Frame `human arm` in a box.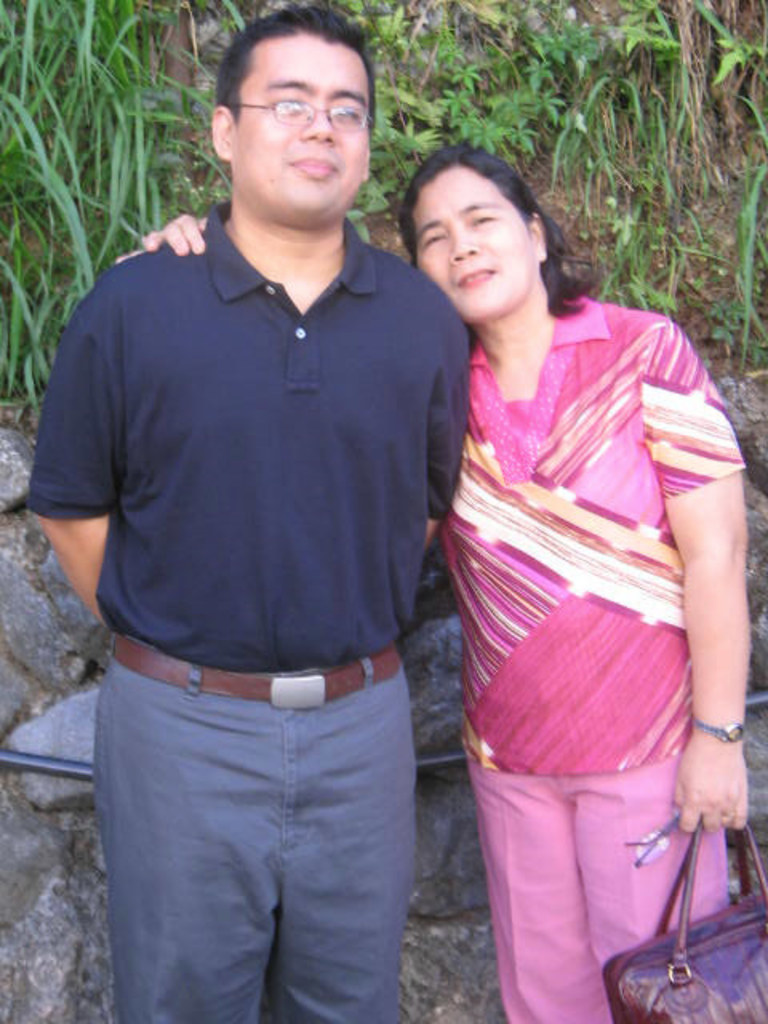
(120,190,195,266).
